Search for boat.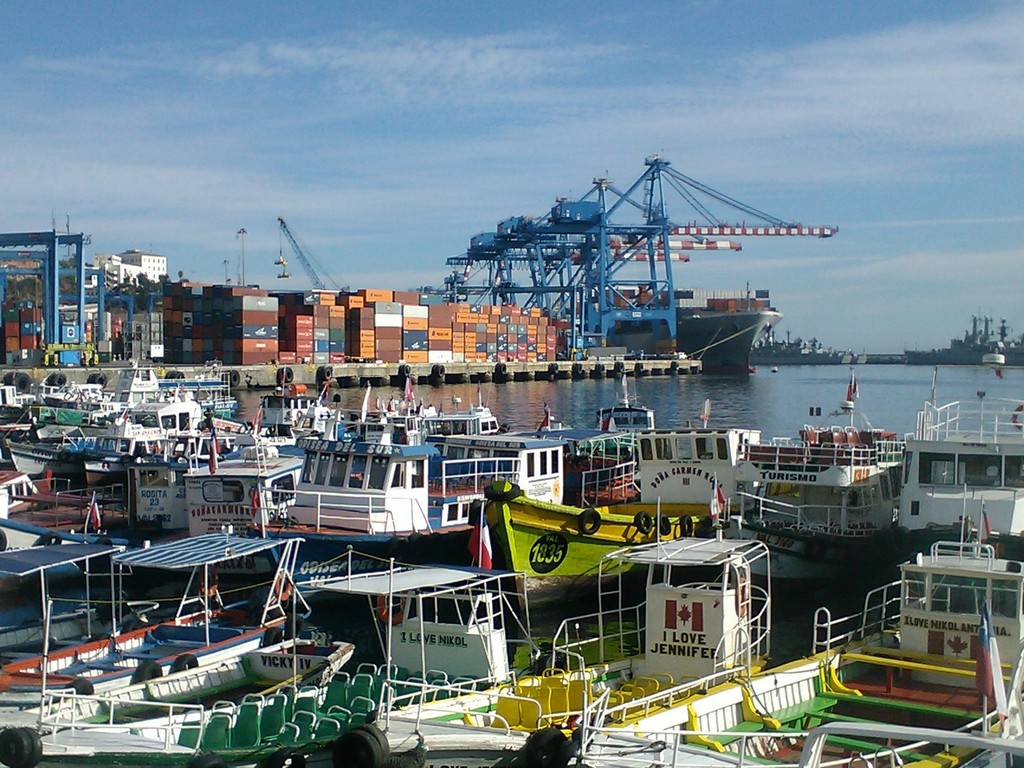
Found at pyautogui.locateOnScreen(324, 470, 774, 767).
